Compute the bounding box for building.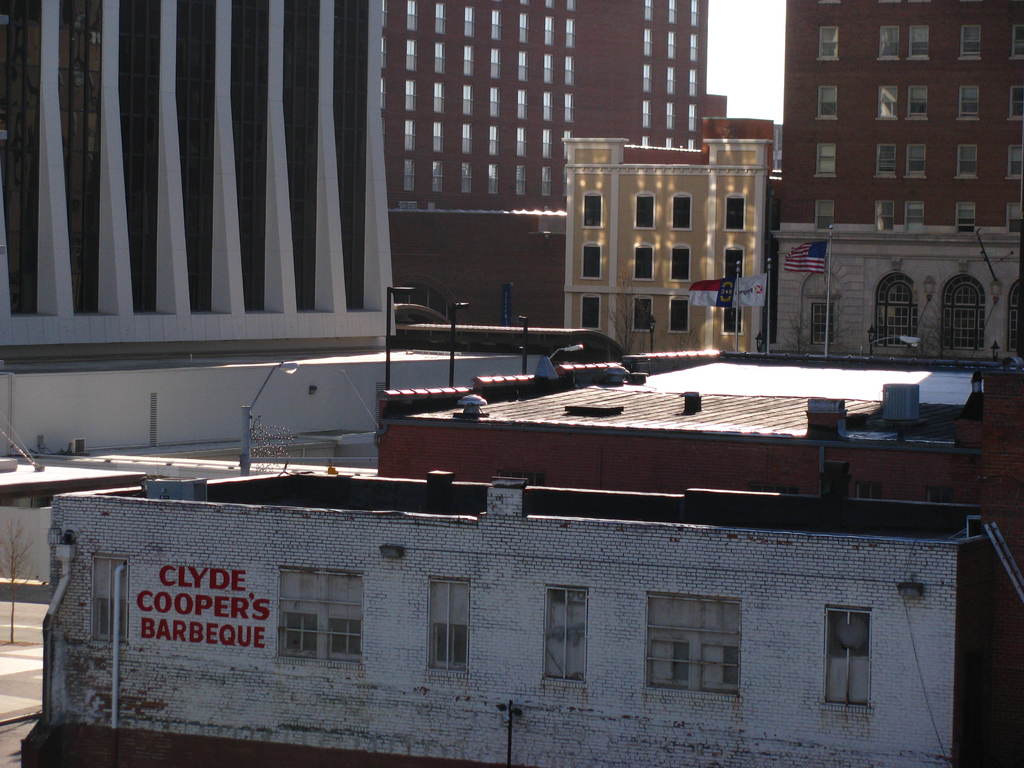
{"left": 563, "top": 121, "right": 778, "bottom": 356}.
